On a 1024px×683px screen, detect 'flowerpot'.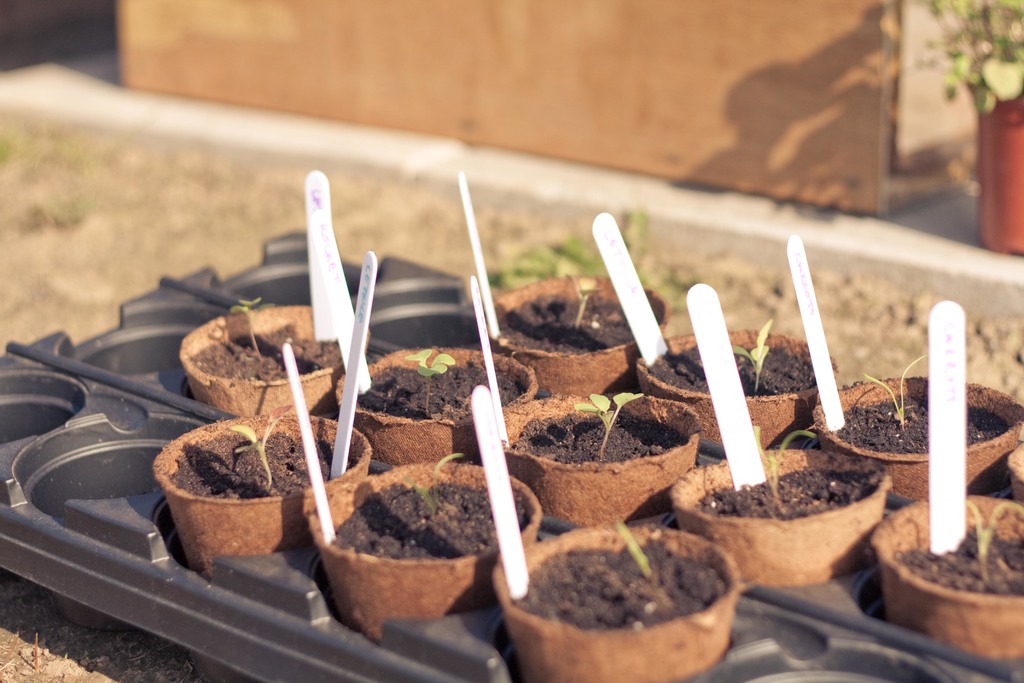
811:372:1023:500.
